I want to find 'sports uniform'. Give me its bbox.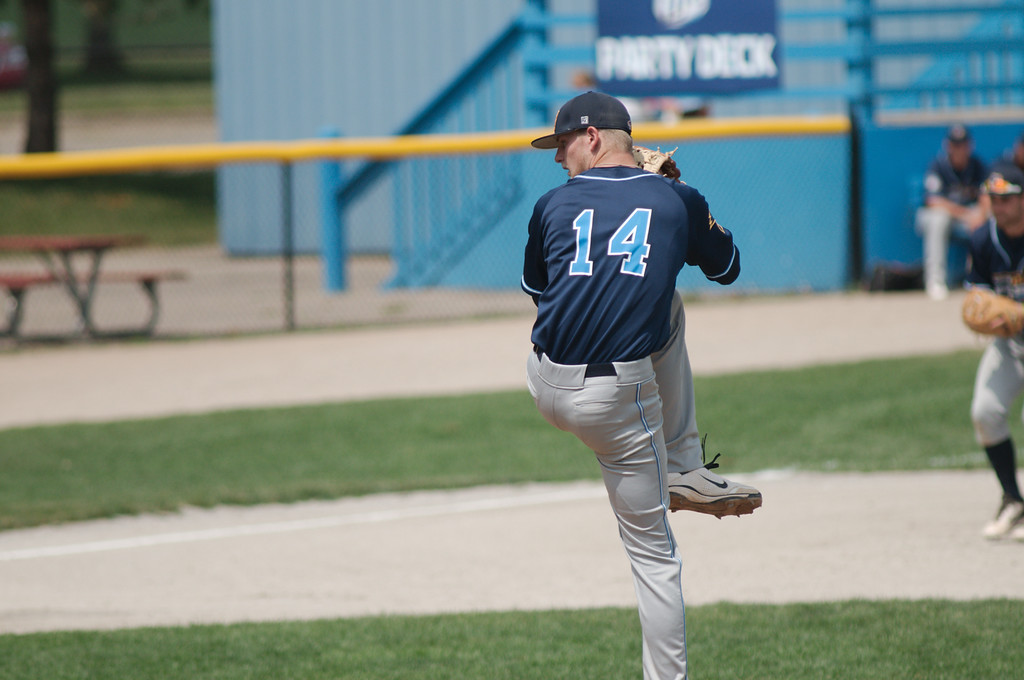
[967, 172, 1023, 544].
